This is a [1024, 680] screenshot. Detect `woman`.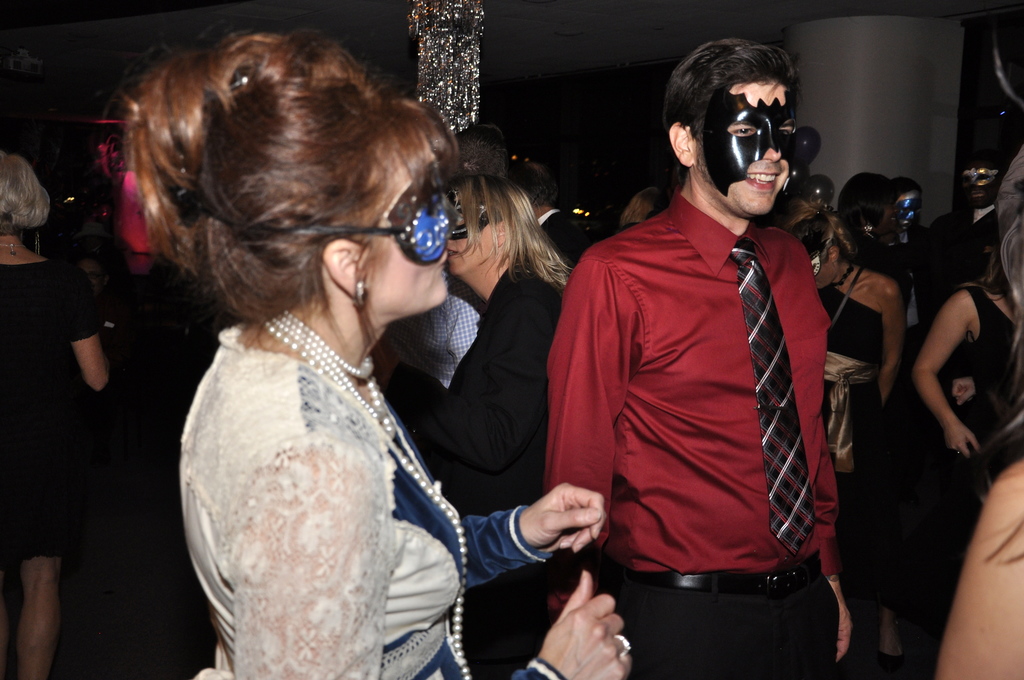
[409,162,589,679].
